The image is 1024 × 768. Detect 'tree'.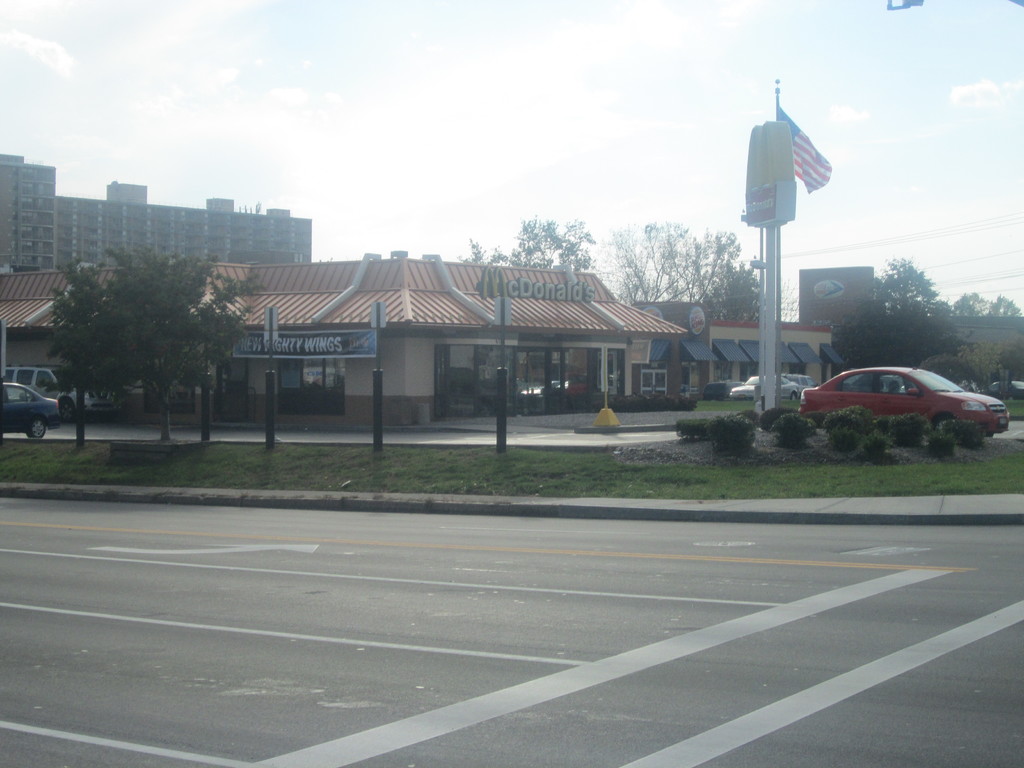
Detection: {"left": 952, "top": 289, "right": 1023, "bottom": 321}.
